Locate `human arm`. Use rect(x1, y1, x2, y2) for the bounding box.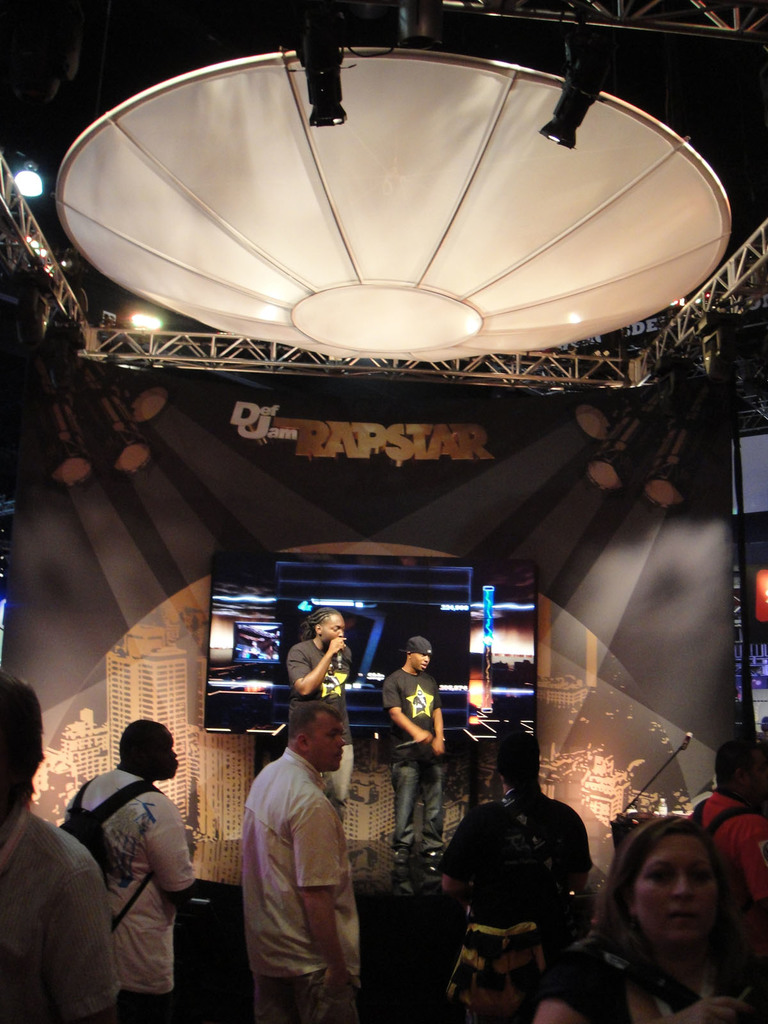
rect(566, 830, 587, 893).
